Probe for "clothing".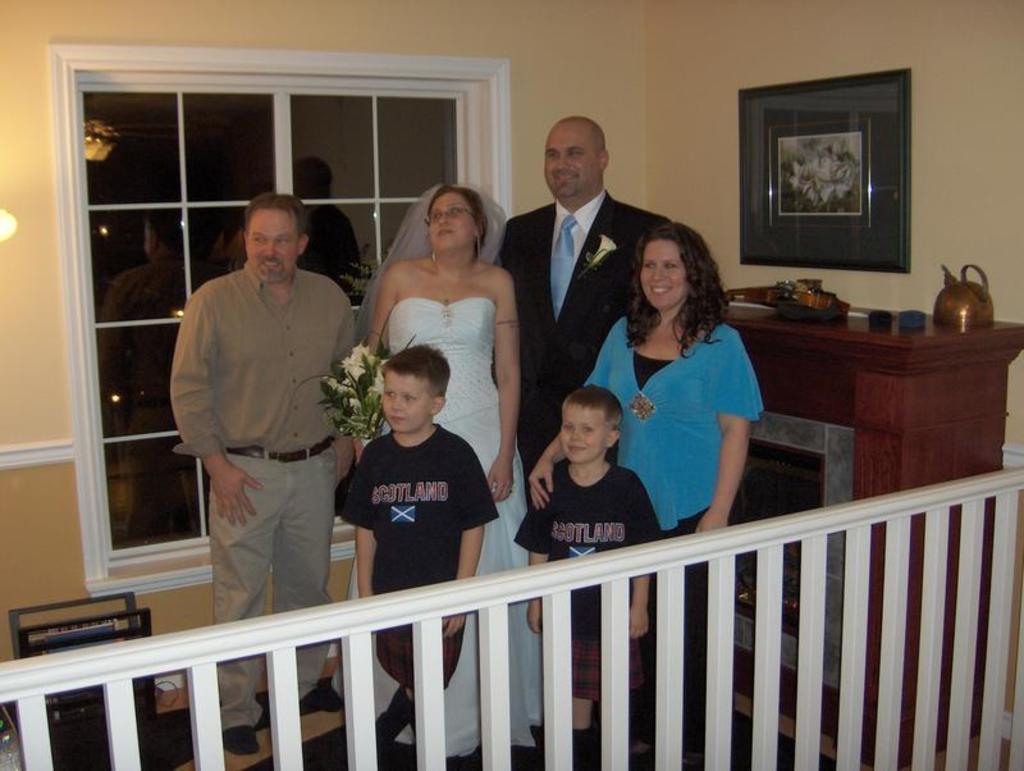
Probe result: [left=375, top=300, right=538, bottom=757].
